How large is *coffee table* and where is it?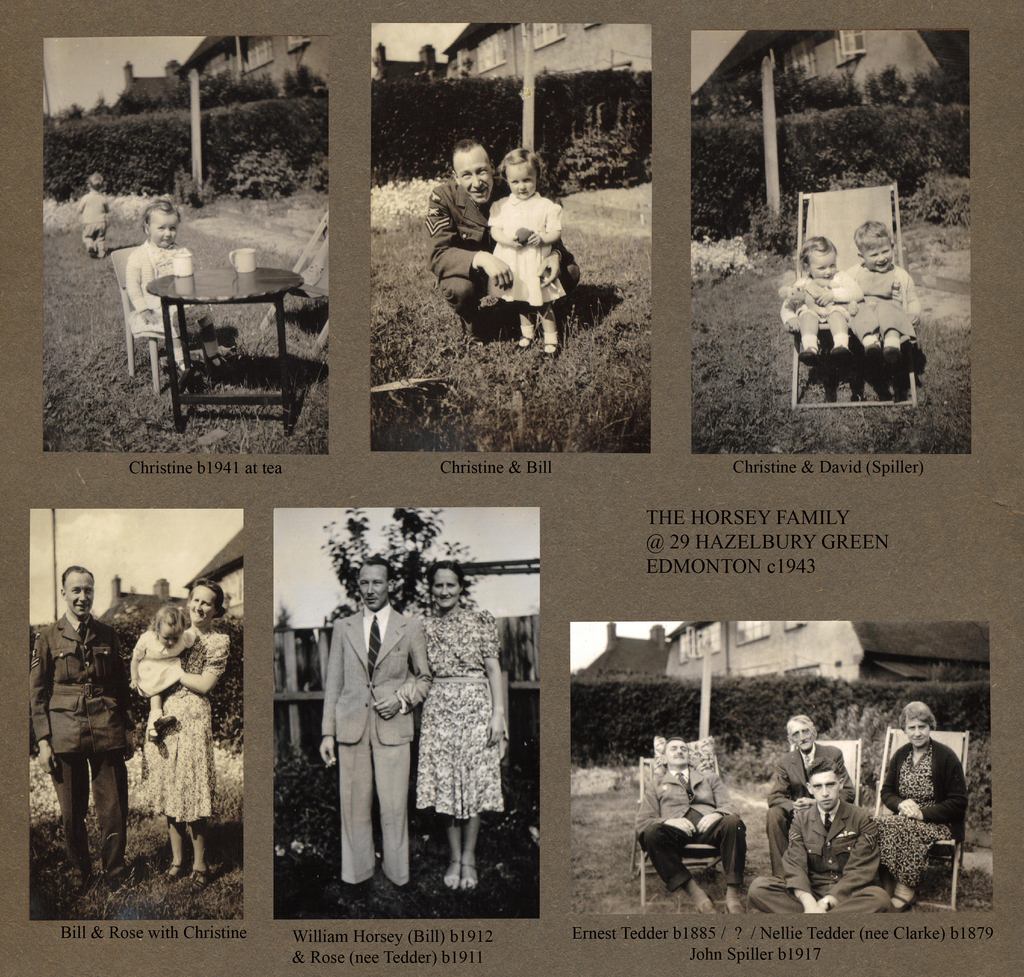
Bounding box: 124, 245, 333, 433.
